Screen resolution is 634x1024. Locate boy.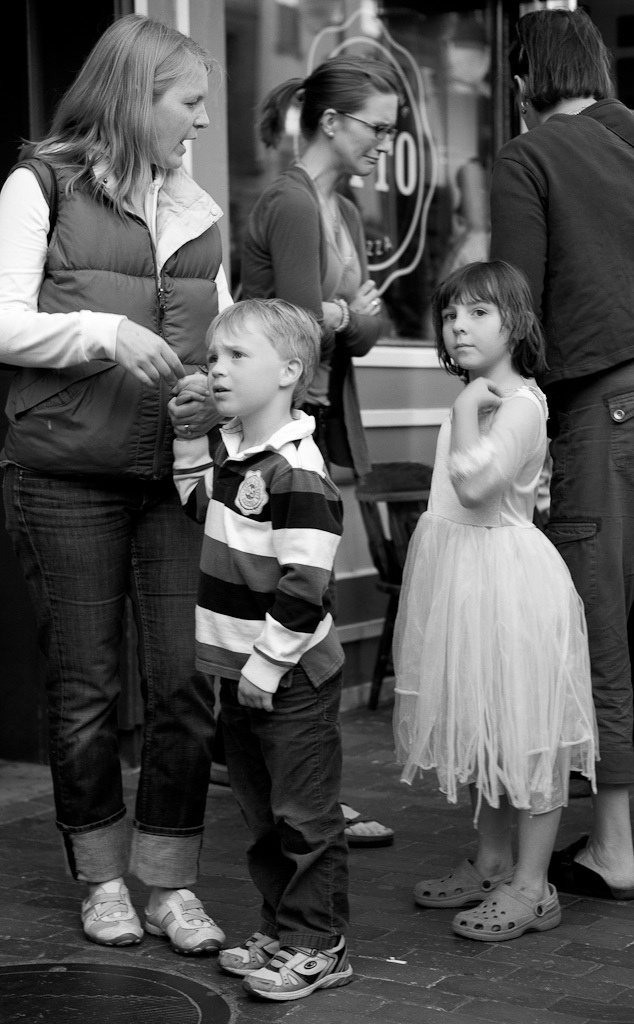
bbox=[166, 298, 361, 1006].
